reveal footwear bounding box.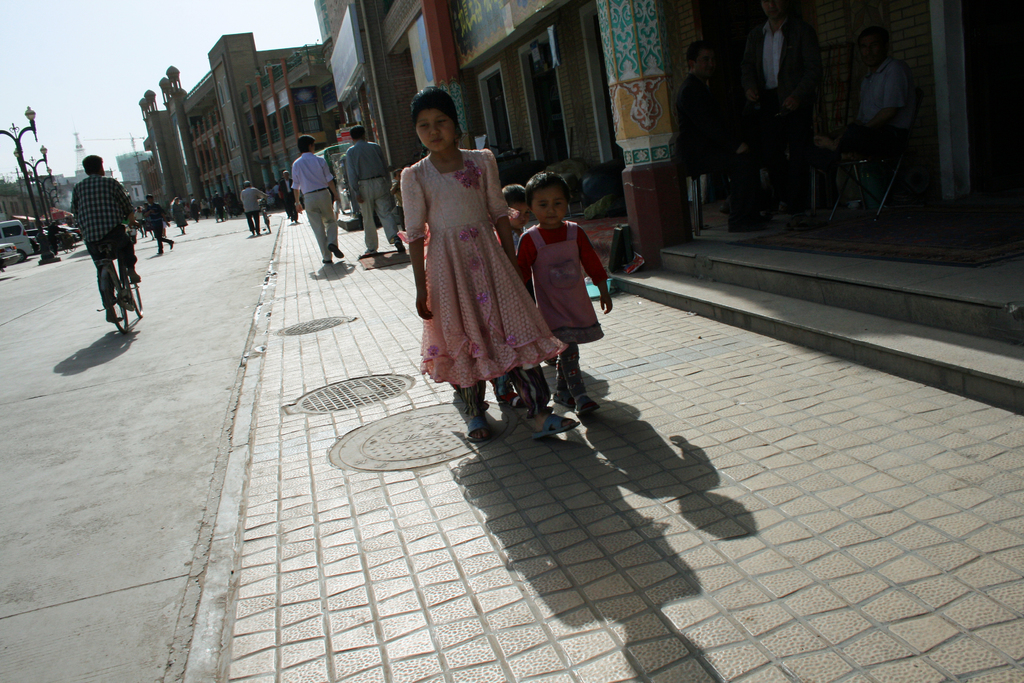
Revealed: (left=155, top=249, right=163, bottom=258).
